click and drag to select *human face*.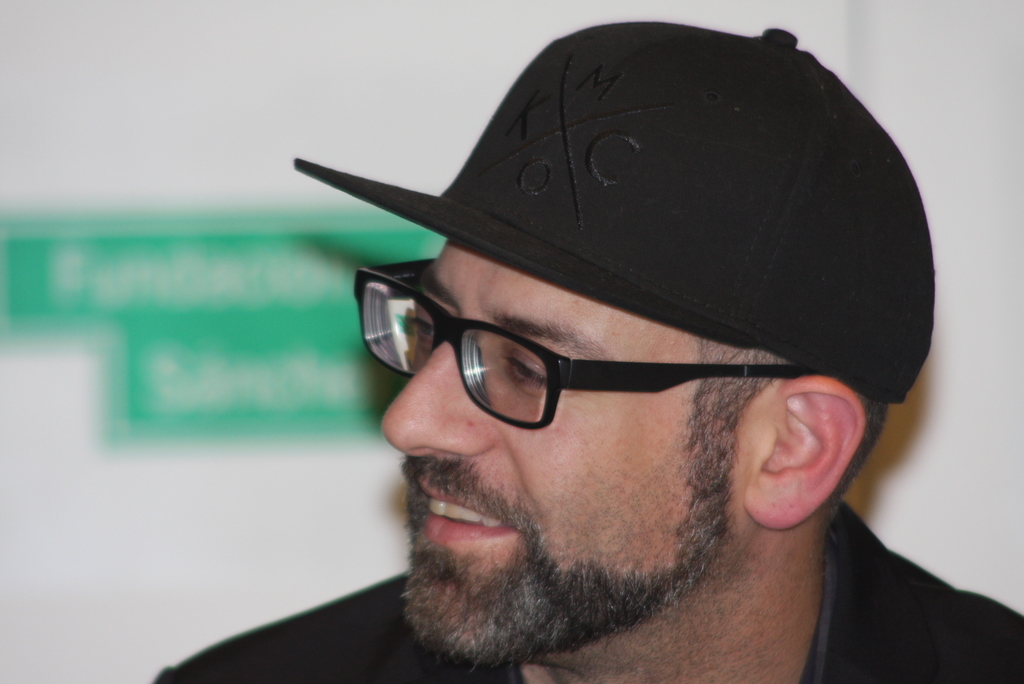
Selection: 382,234,746,664.
